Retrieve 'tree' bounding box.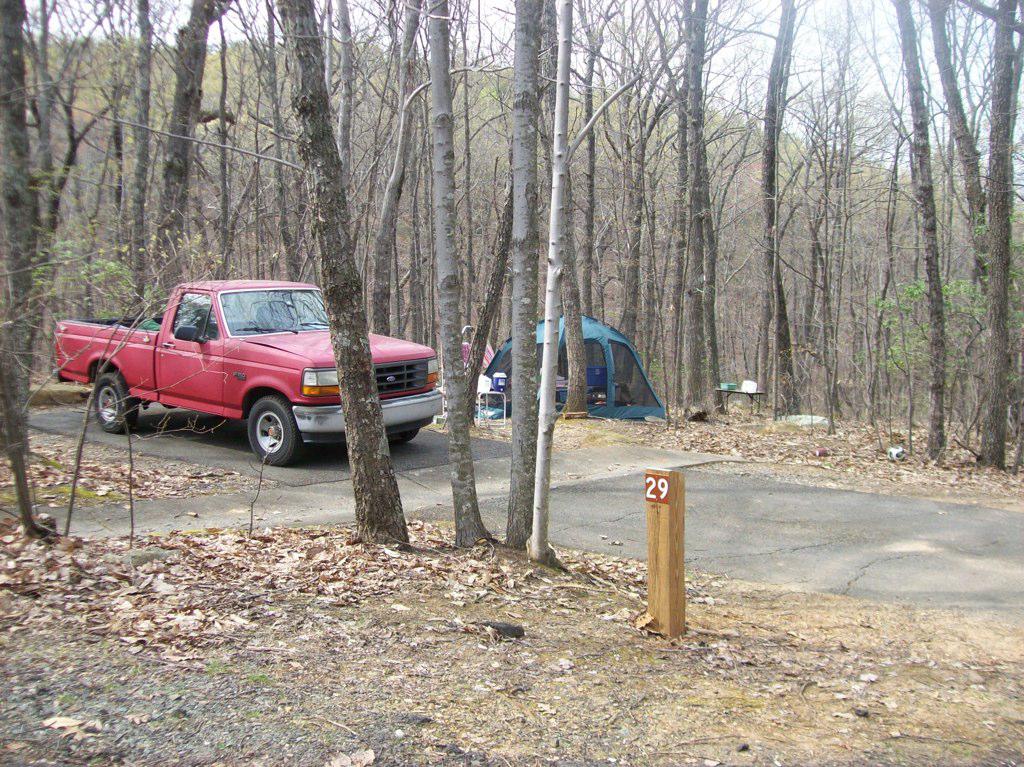
Bounding box: (364, 0, 446, 339).
